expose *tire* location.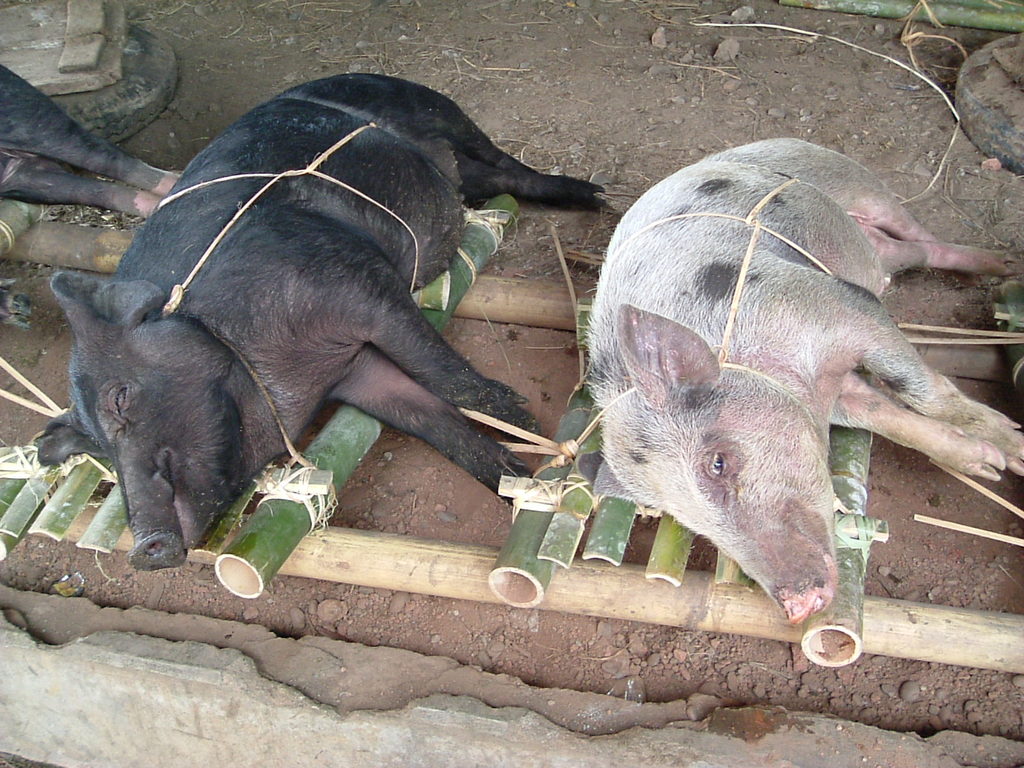
Exposed at [x1=952, y1=28, x2=1023, y2=172].
